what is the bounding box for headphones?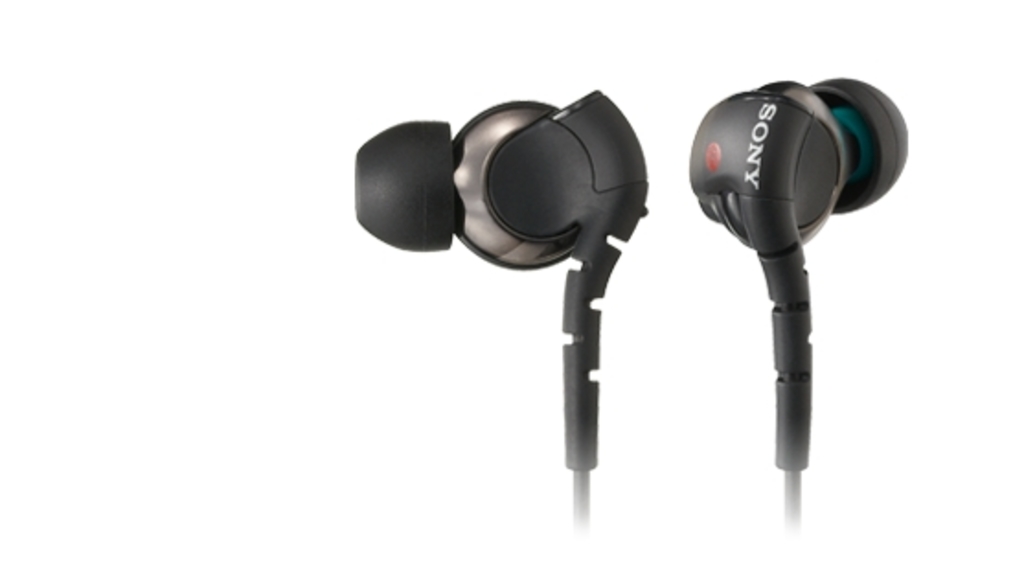
355:83:912:544.
